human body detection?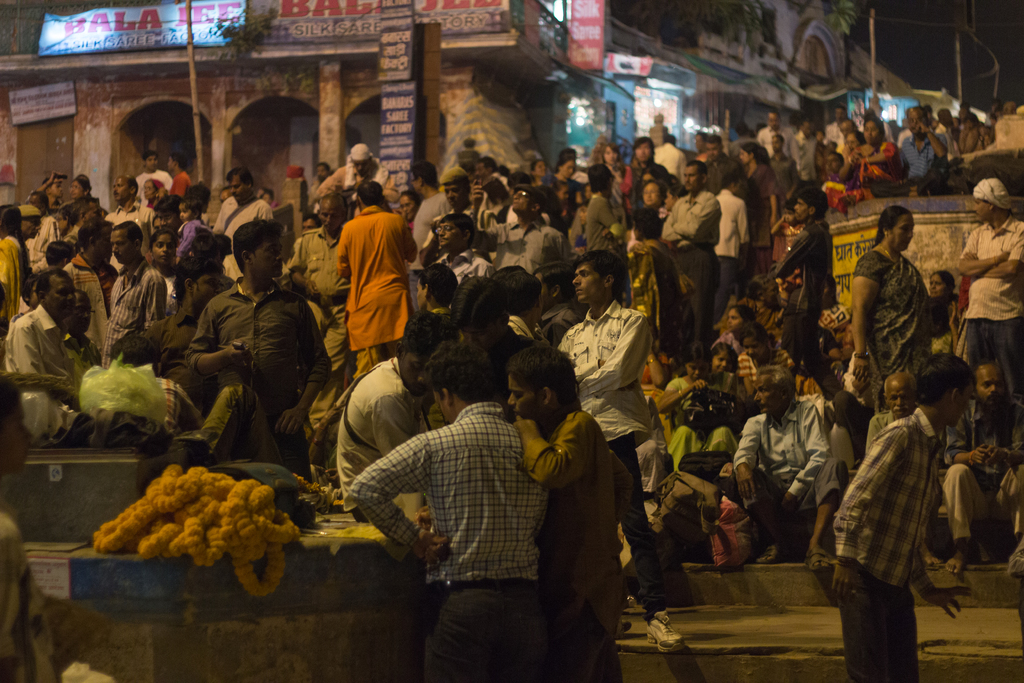
x1=302 y1=211 x2=319 y2=231
